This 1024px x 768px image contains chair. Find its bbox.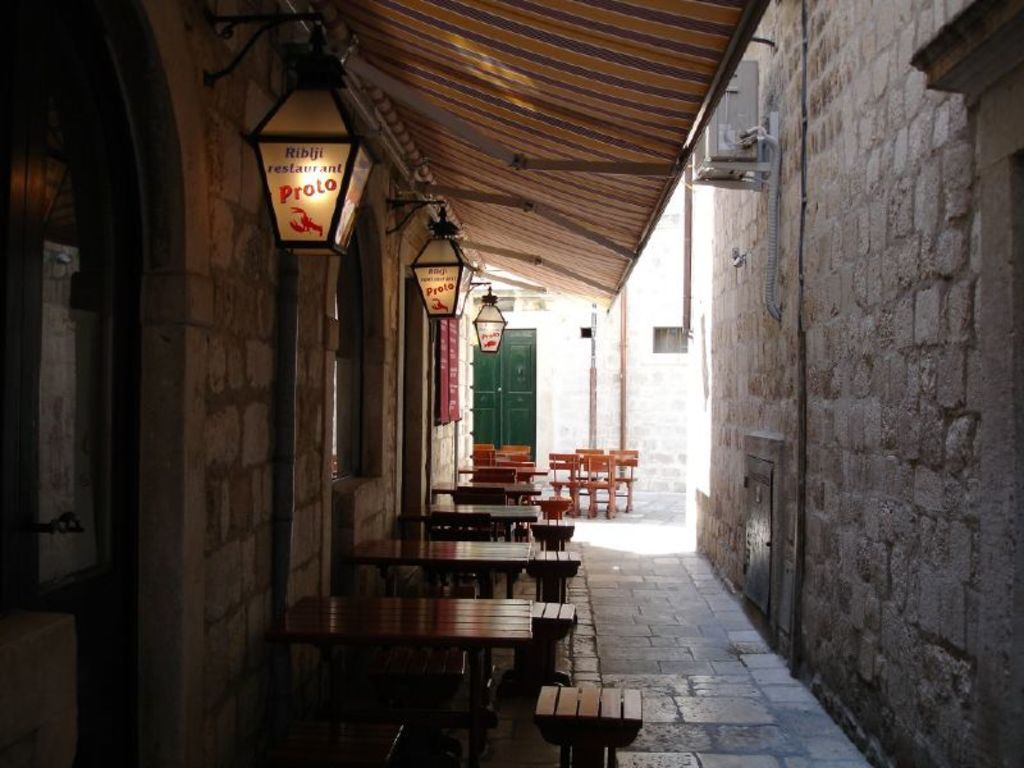
bbox=(607, 445, 639, 512).
